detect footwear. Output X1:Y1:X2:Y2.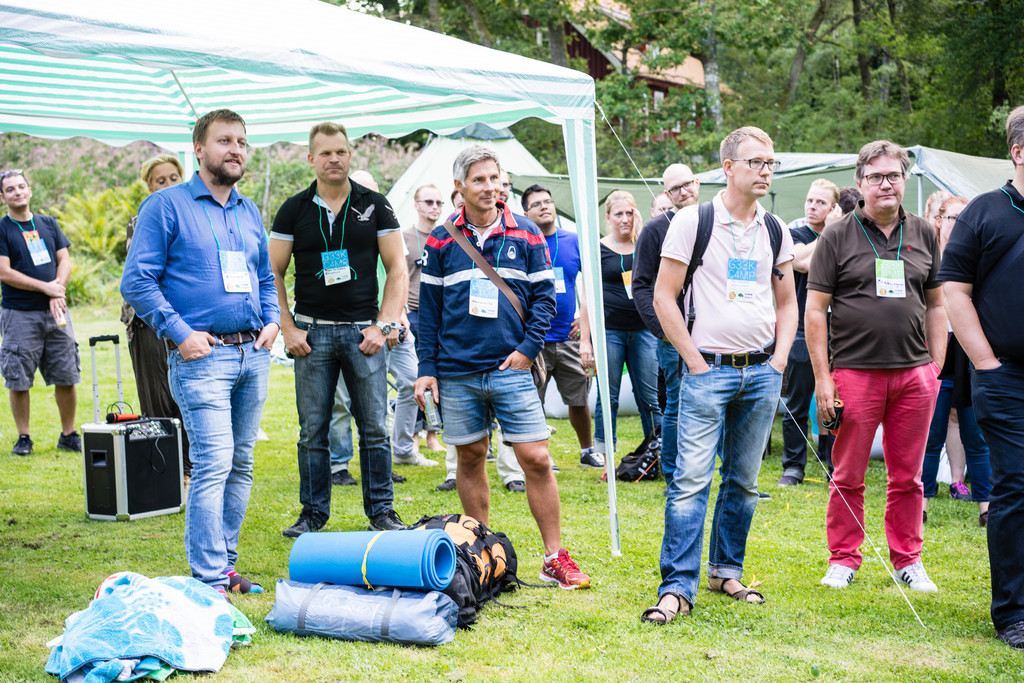
780:467:804:485.
